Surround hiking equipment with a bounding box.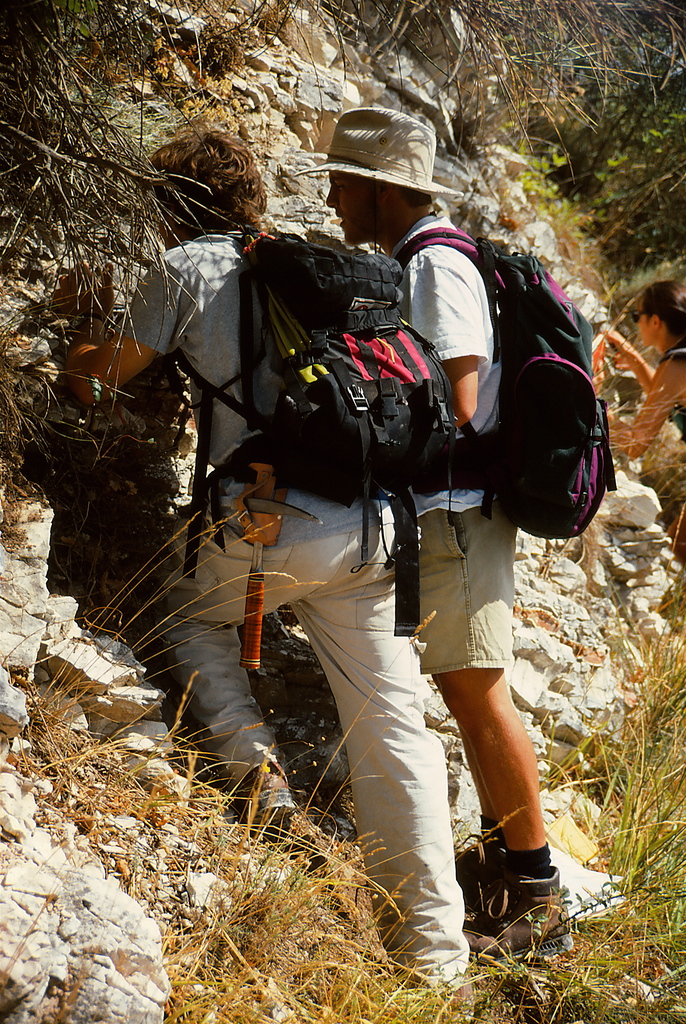
pyautogui.locateOnScreen(392, 221, 621, 547).
